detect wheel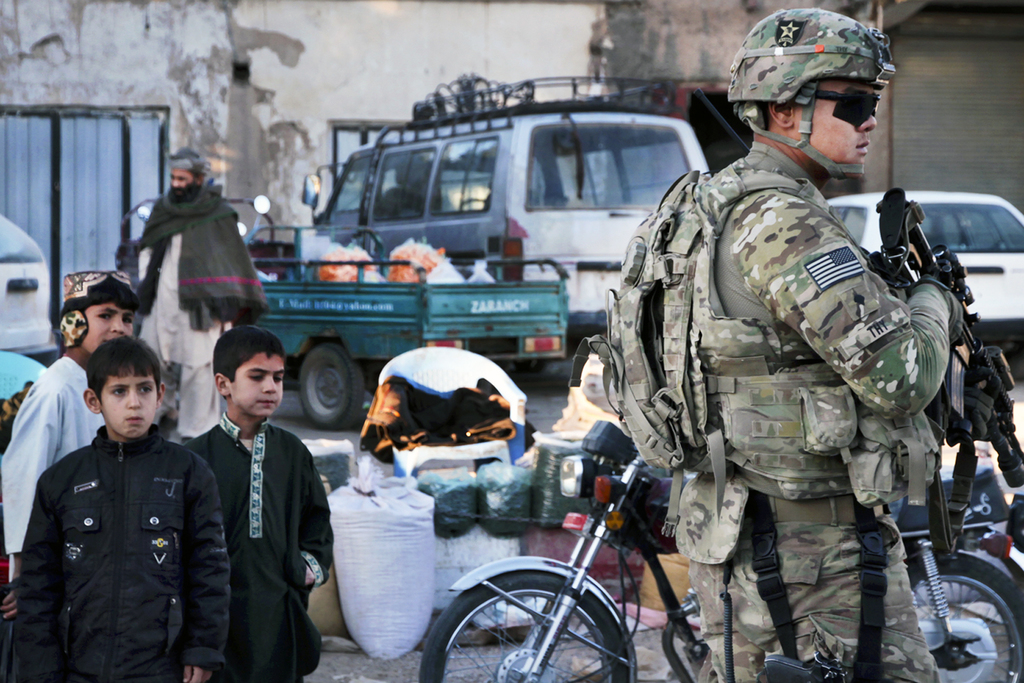
select_region(435, 568, 623, 671)
